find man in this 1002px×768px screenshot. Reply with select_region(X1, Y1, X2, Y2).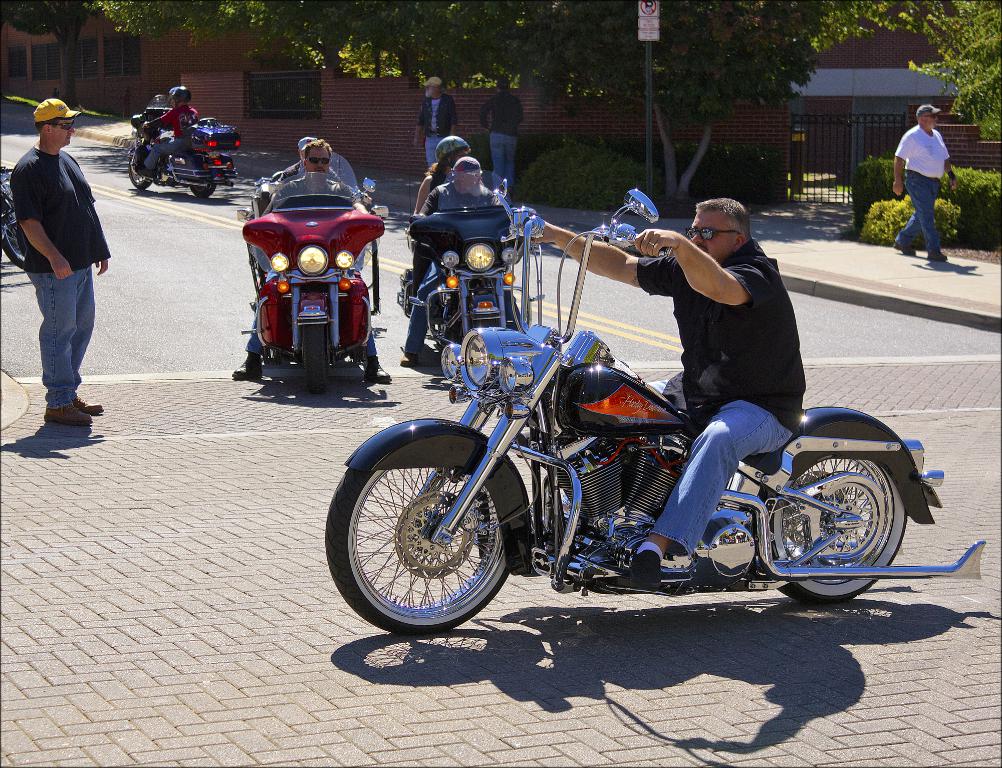
select_region(415, 73, 461, 168).
